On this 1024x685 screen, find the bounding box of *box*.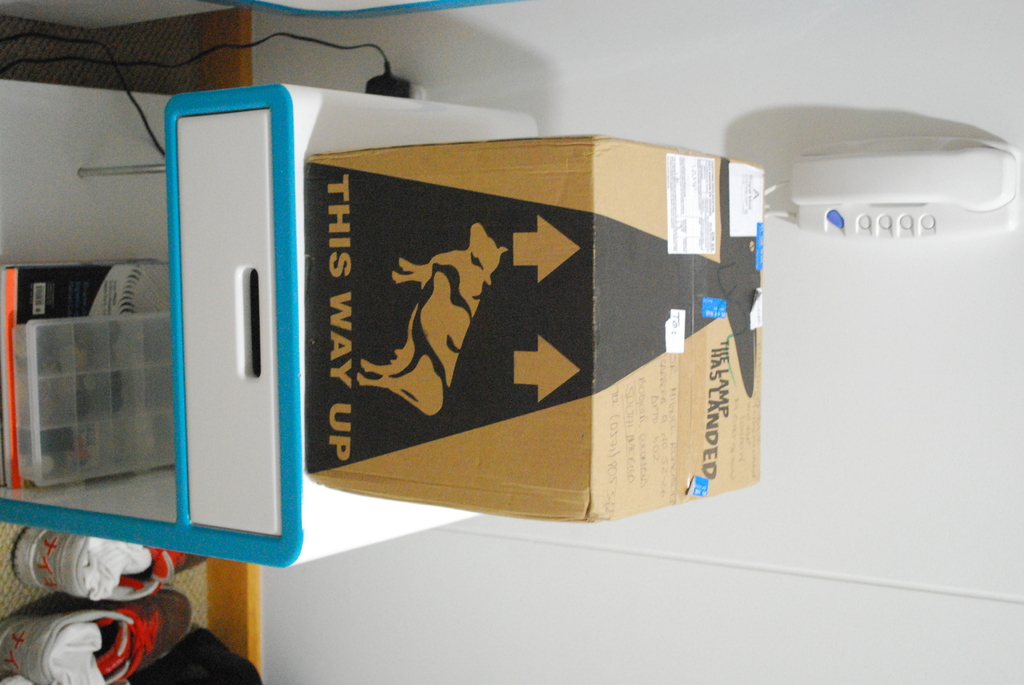
Bounding box: [310,135,763,523].
